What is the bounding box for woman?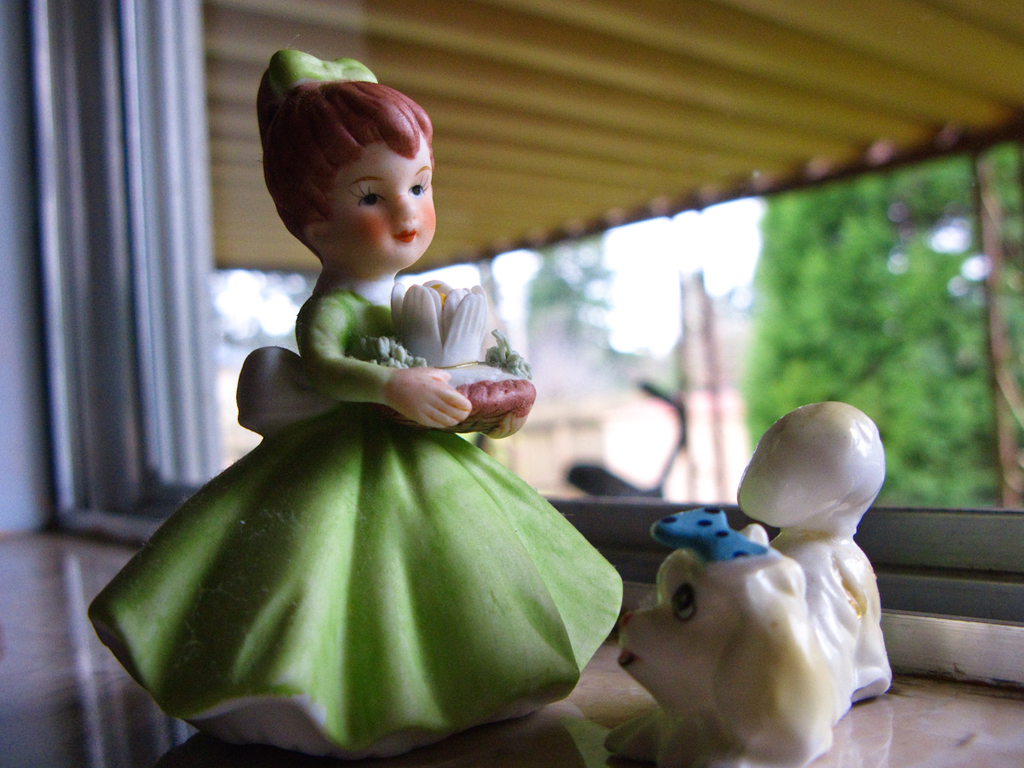
bbox=[102, 73, 638, 736].
